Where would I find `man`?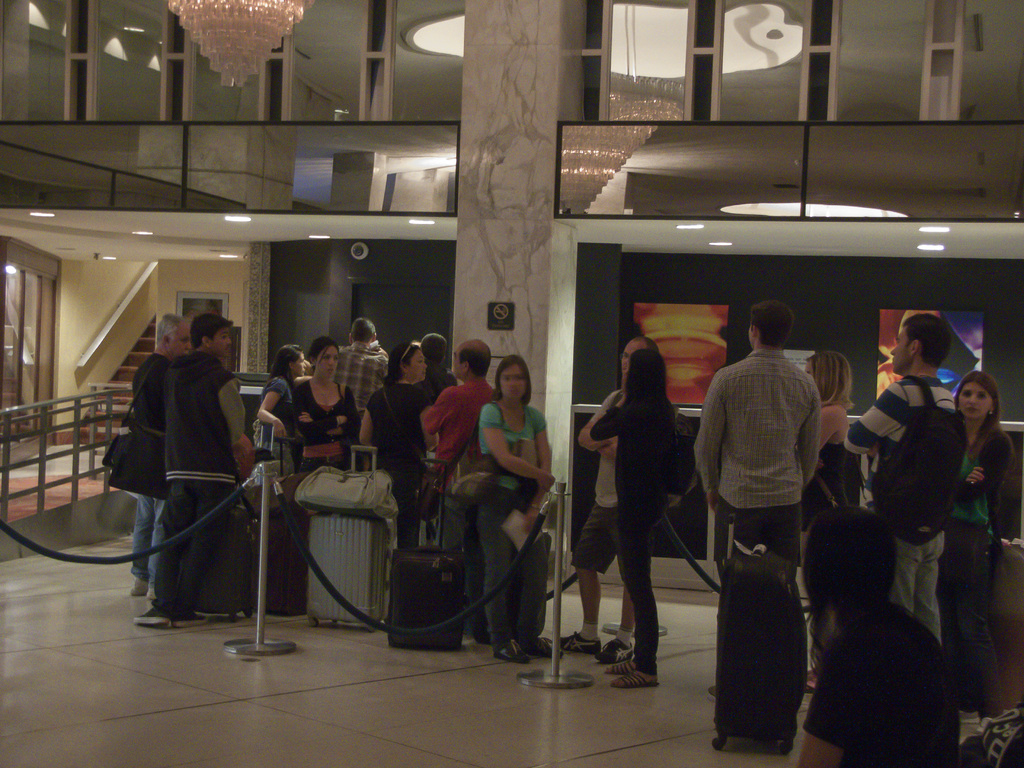
At BBox(336, 326, 404, 412).
